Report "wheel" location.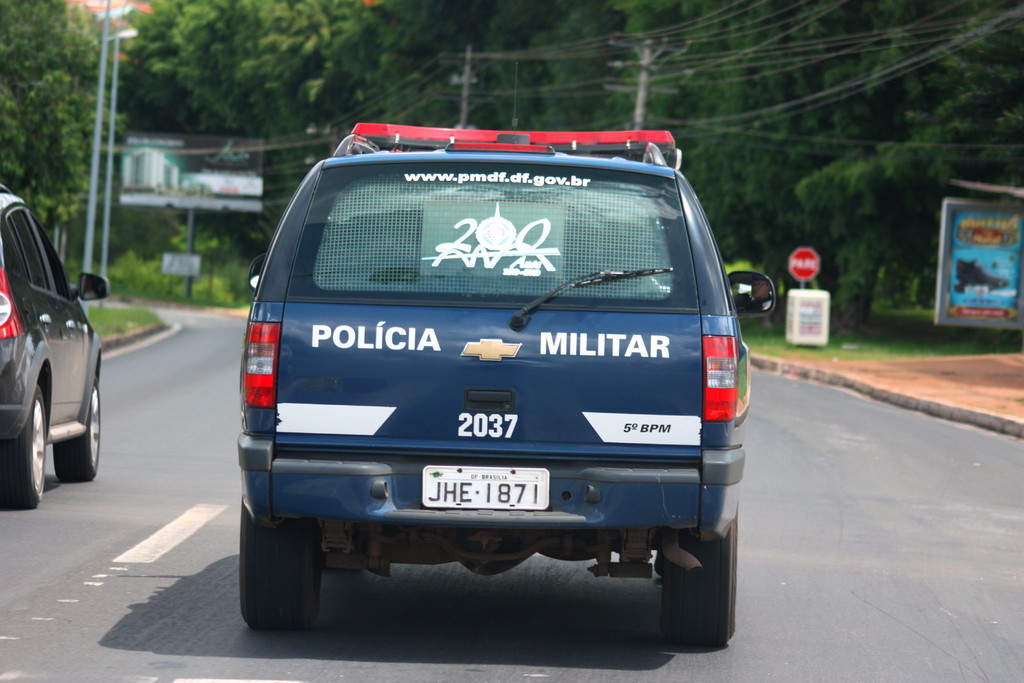
Report: (x1=56, y1=374, x2=100, y2=483).
